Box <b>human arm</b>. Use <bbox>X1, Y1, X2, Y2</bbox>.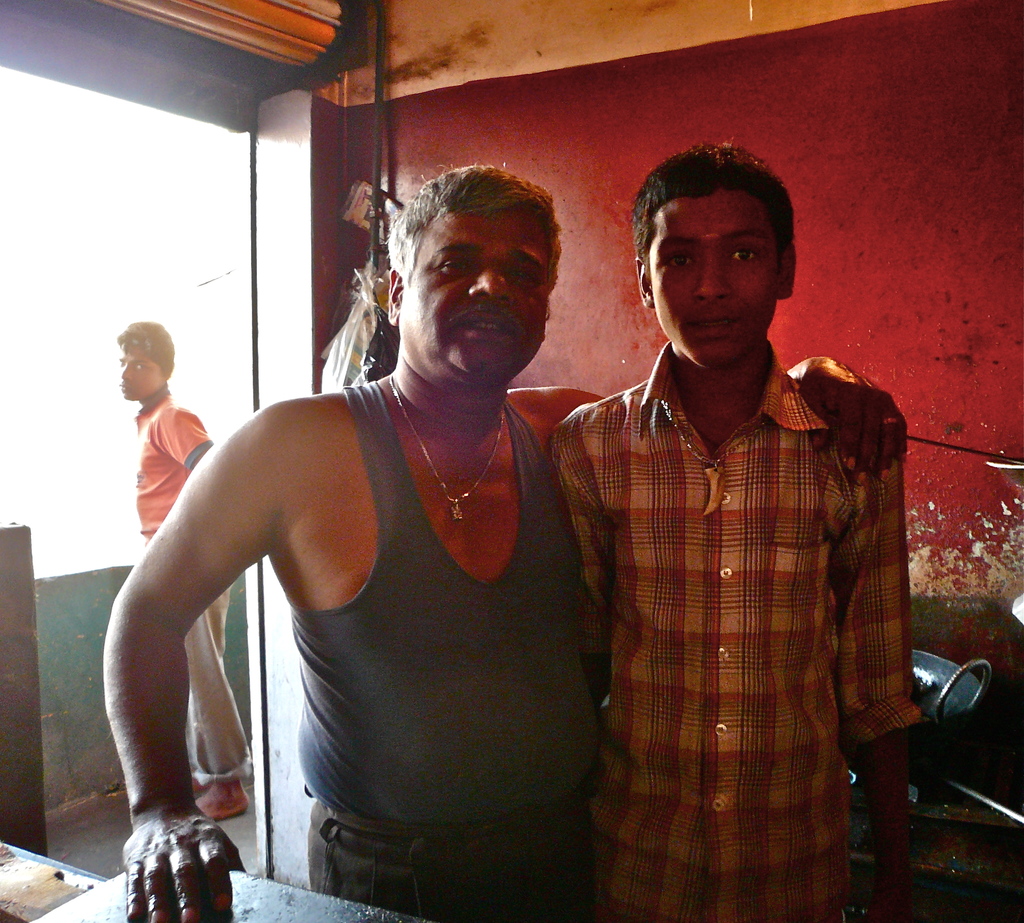
<bbox>150, 403, 210, 468</bbox>.
